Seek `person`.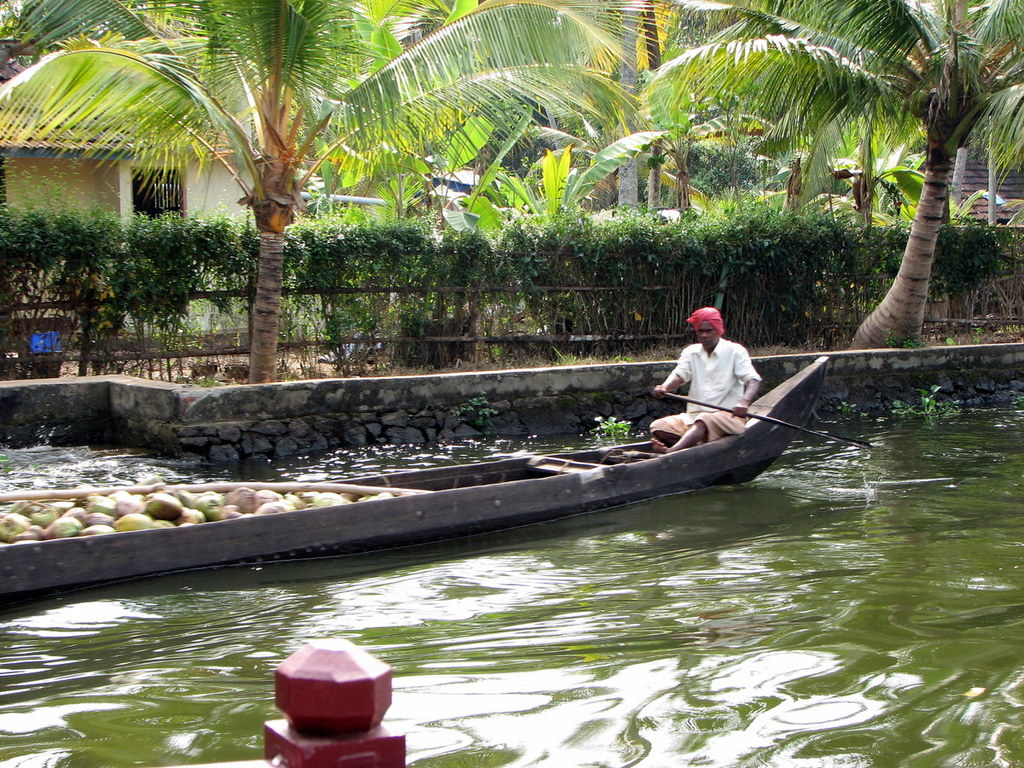
left=670, top=302, right=761, bottom=456.
